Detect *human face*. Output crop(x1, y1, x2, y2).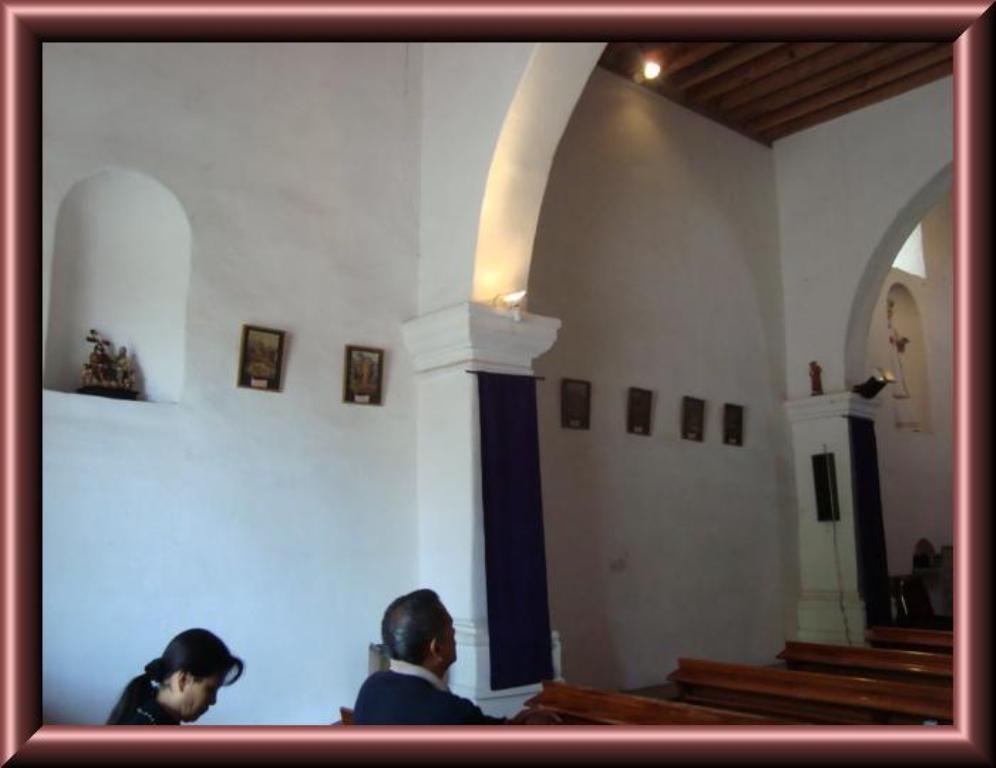
crop(438, 614, 456, 663).
